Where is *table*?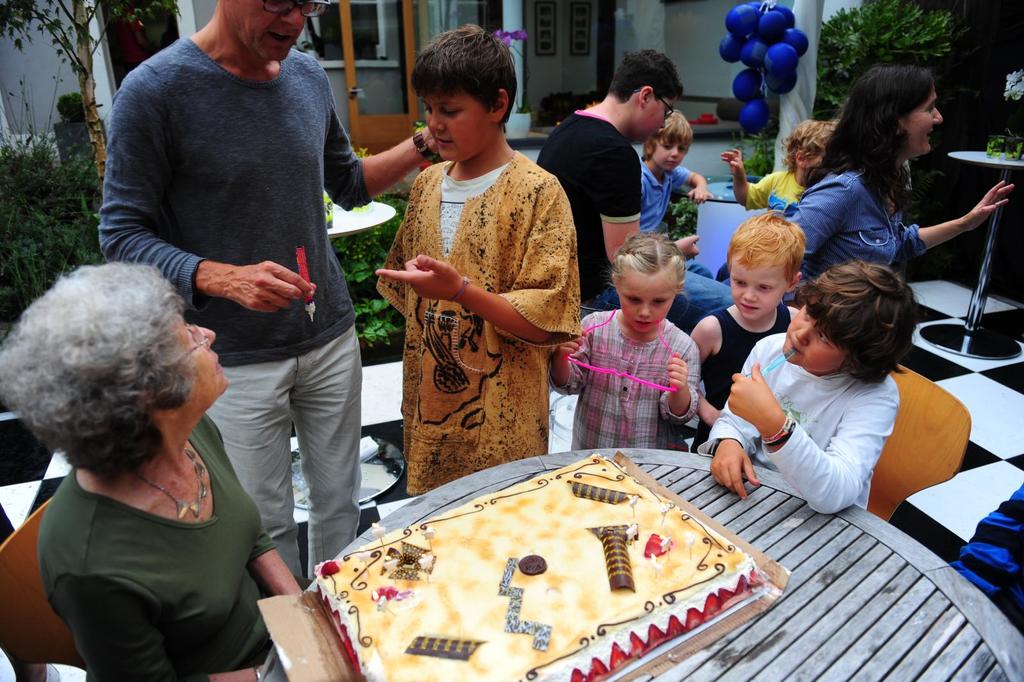
[left=919, top=147, right=1023, bottom=363].
